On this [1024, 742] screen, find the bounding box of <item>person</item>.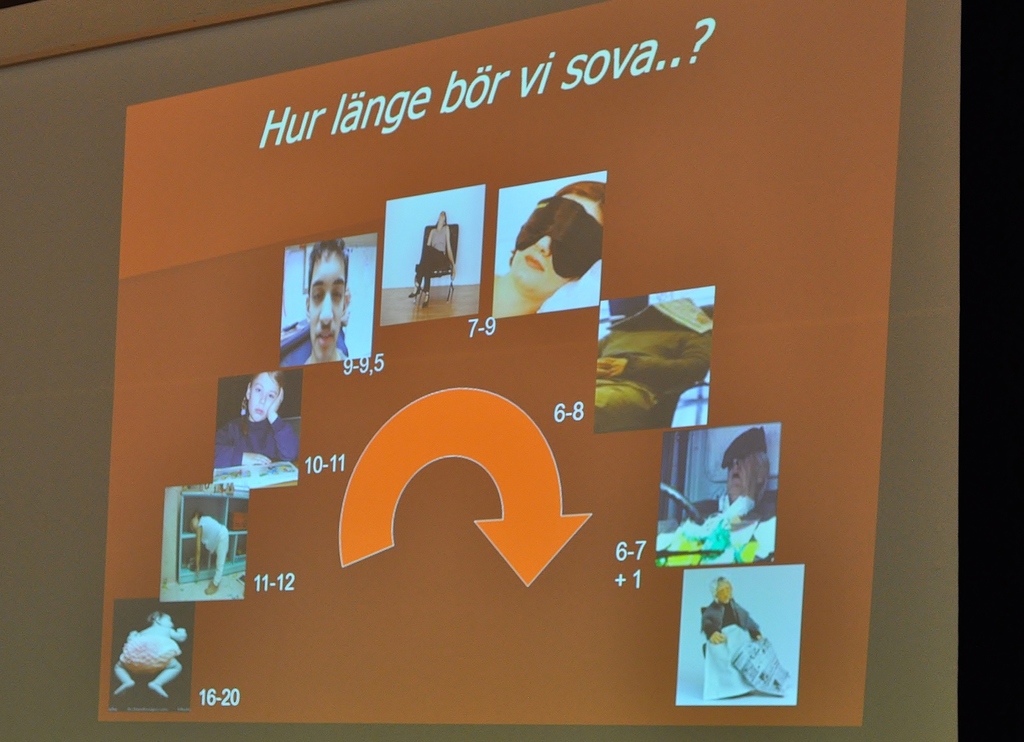
Bounding box: x1=213 y1=367 x2=306 y2=464.
